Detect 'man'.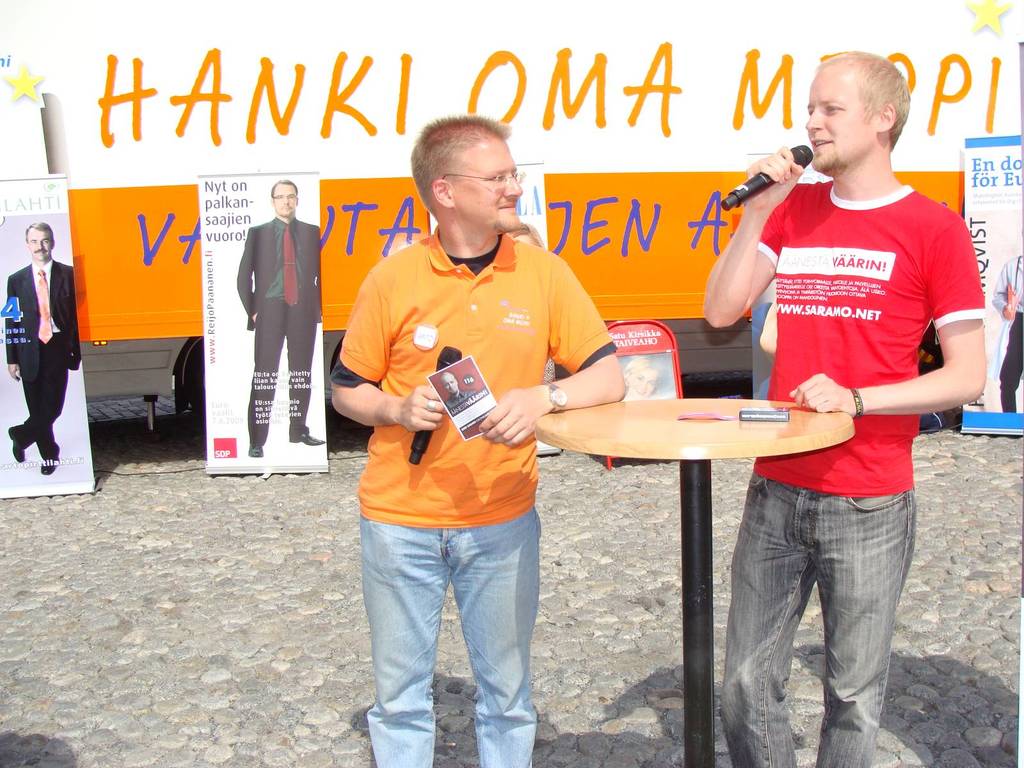
Detected at box=[326, 123, 594, 762].
